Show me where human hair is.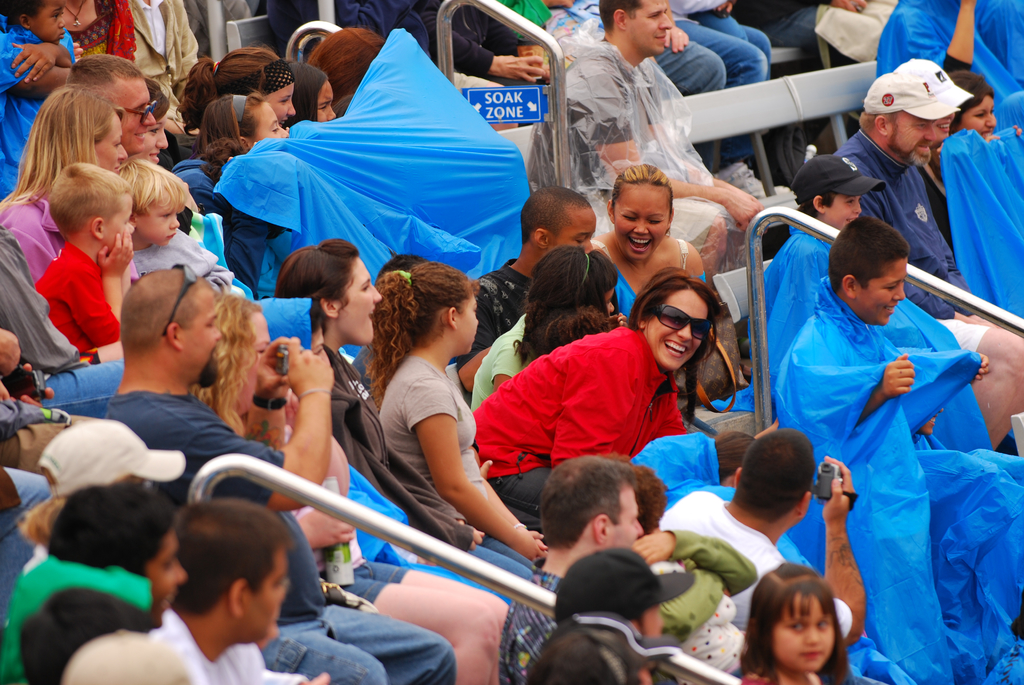
human hair is at detection(514, 248, 621, 368).
